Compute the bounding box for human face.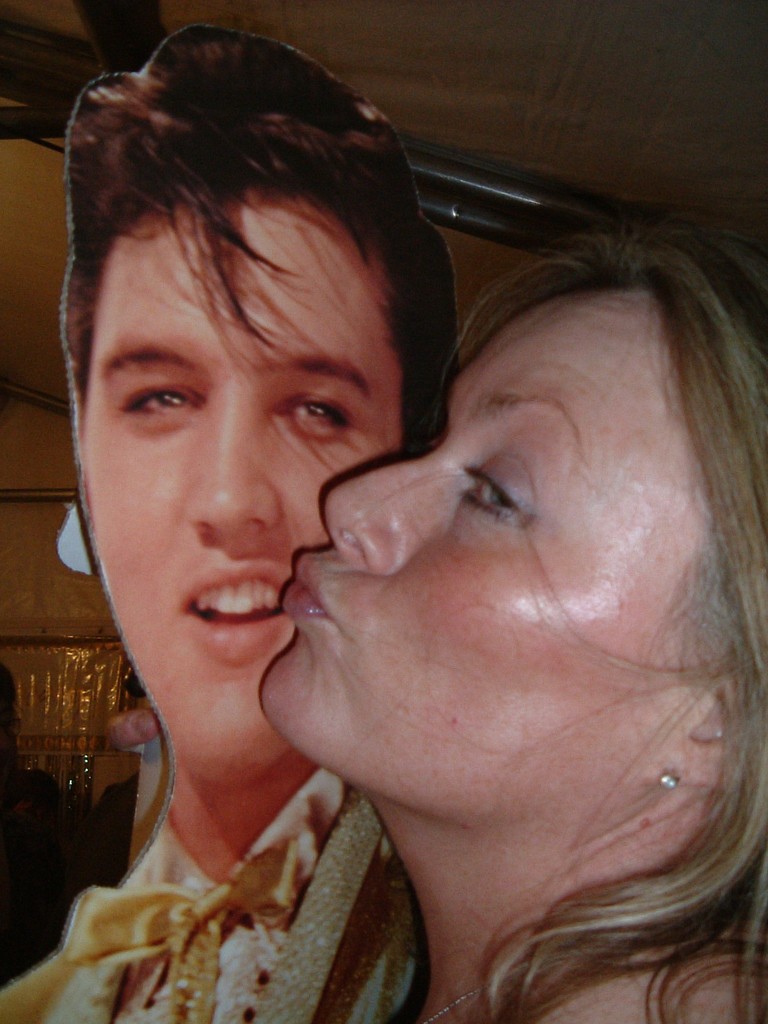
crop(84, 214, 406, 792).
